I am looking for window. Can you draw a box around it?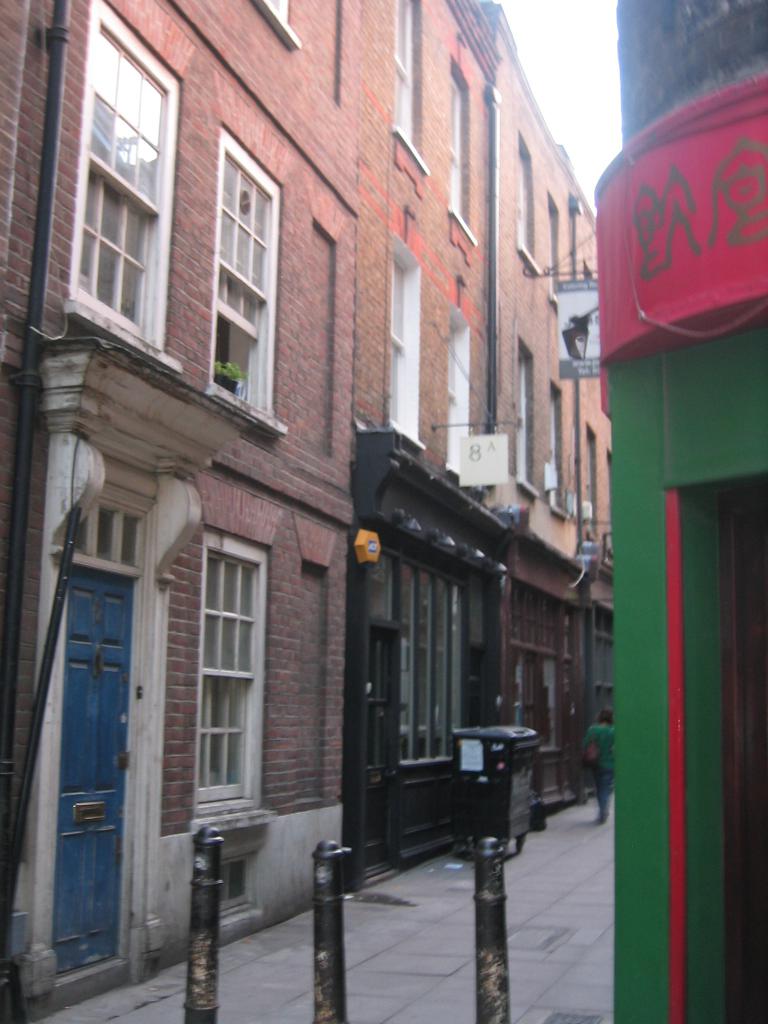
Sure, the bounding box is x1=589, y1=426, x2=607, y2=540.
